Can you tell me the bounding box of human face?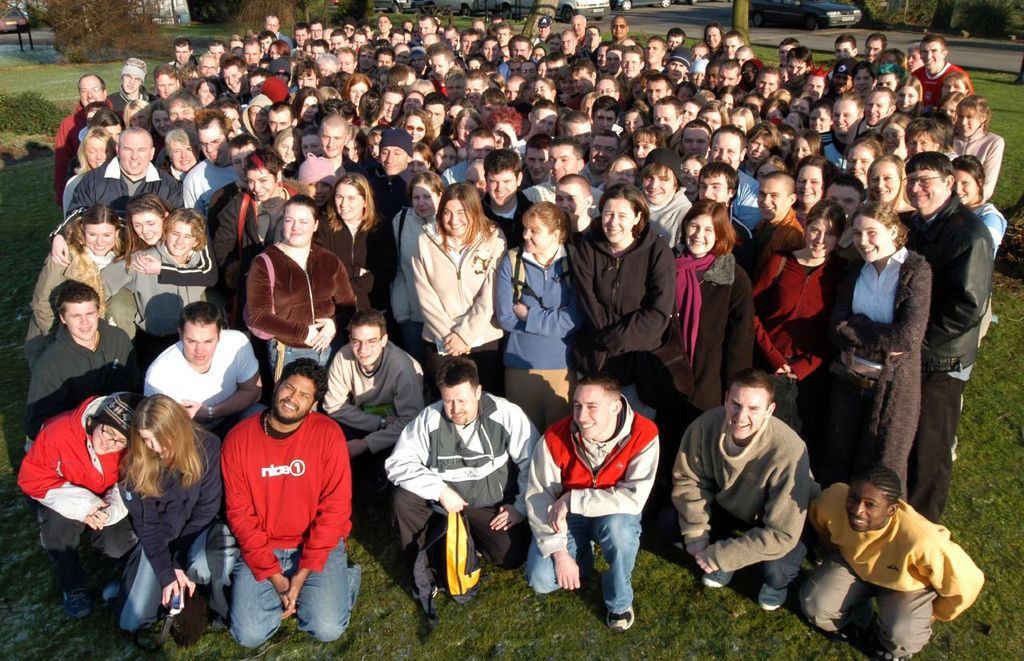
<region>701, 173, 729, 203</region>.
